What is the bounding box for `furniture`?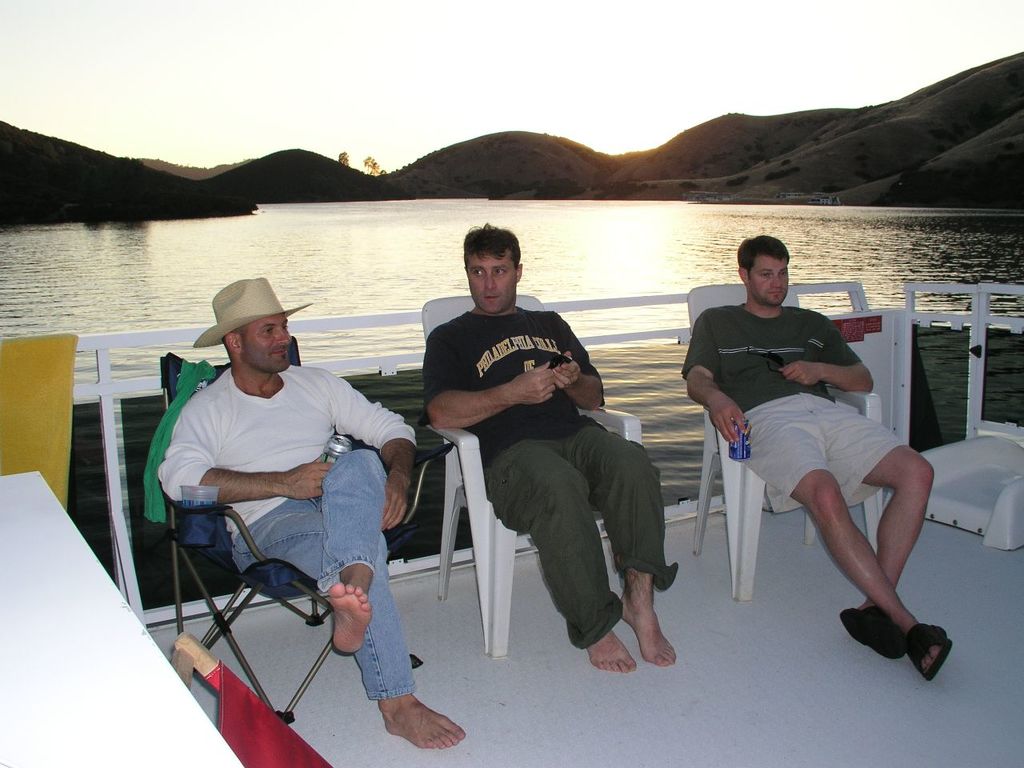
<box>685,282,886,602</box>.
